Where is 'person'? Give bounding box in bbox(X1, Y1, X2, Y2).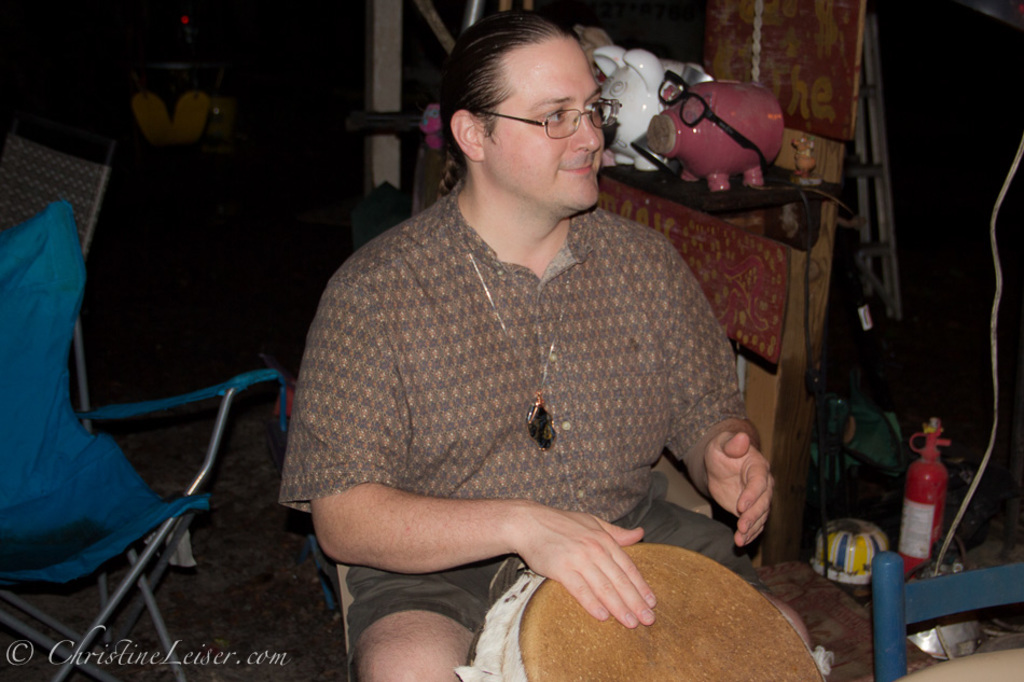
bbox(276, 17, 783, 681).
